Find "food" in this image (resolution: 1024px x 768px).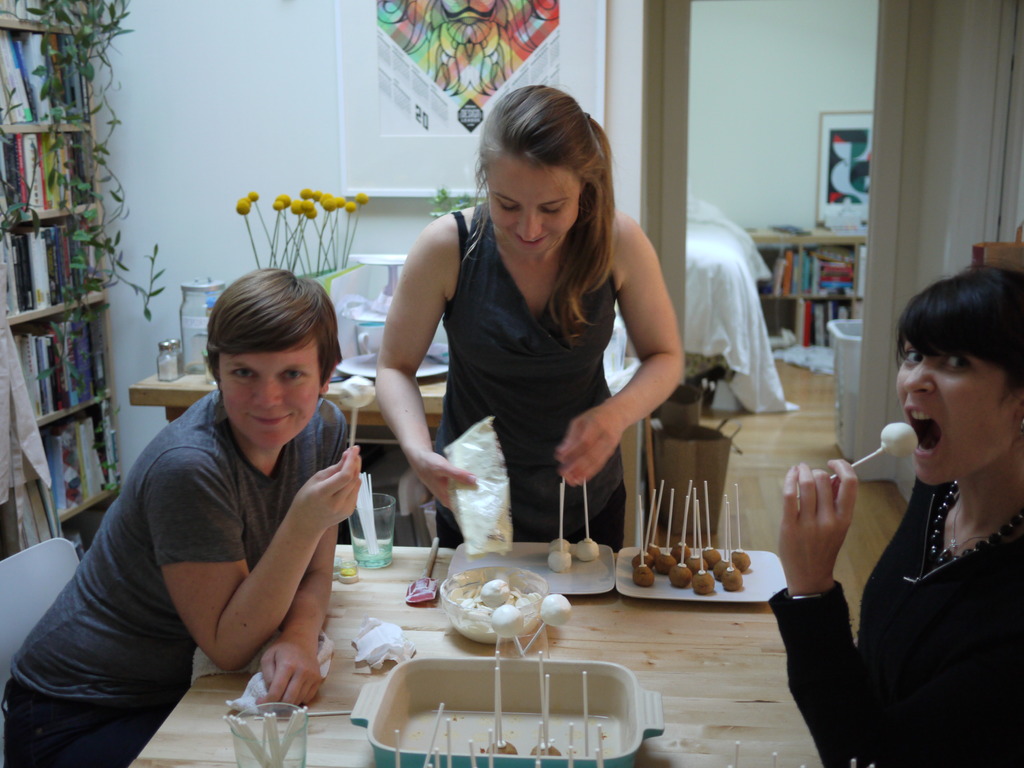
rect(481, 579, 509, 608).
